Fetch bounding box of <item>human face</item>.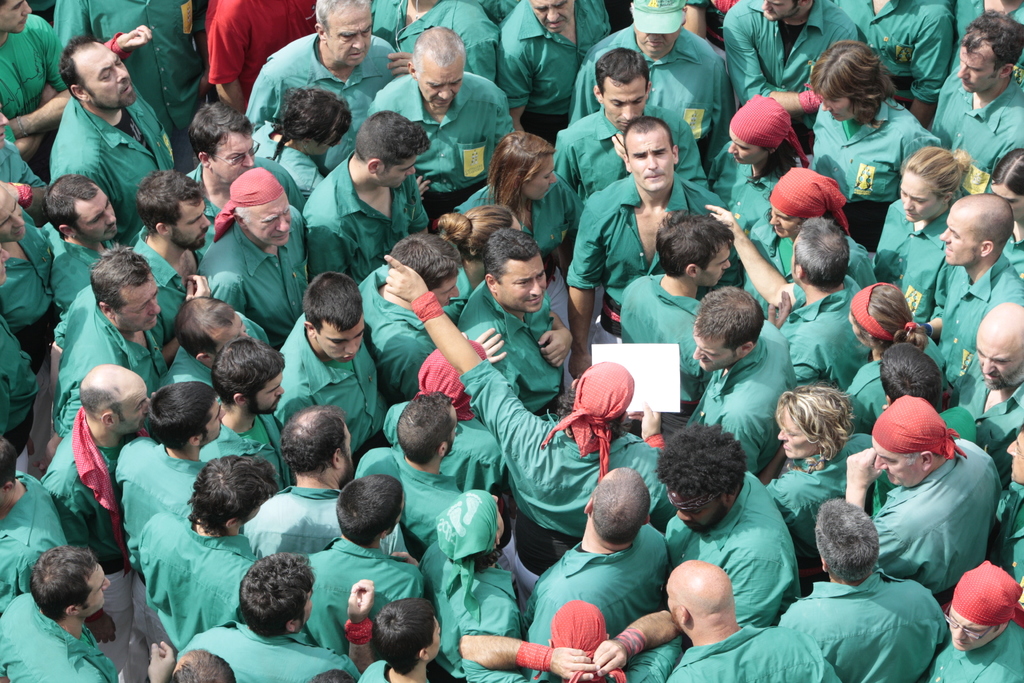
Bbox: l=69, t=189, r=119, b=240.
